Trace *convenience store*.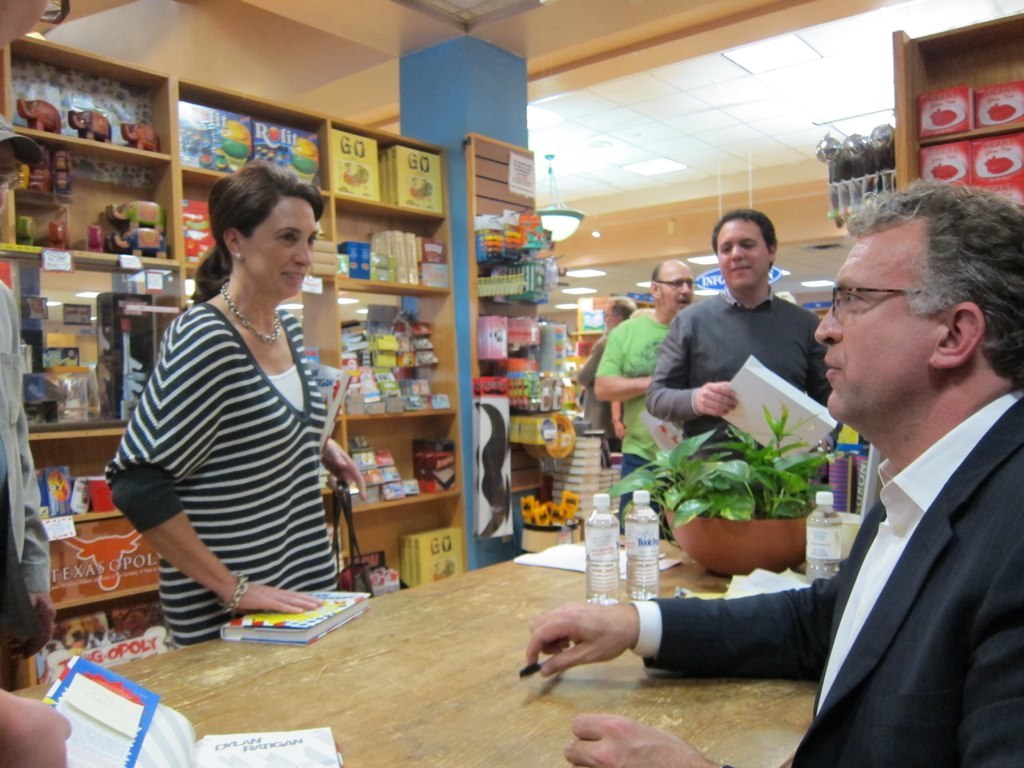
Traced to {"x1": 8, "y1": 15, "x2": 939, "y2": 705}.
